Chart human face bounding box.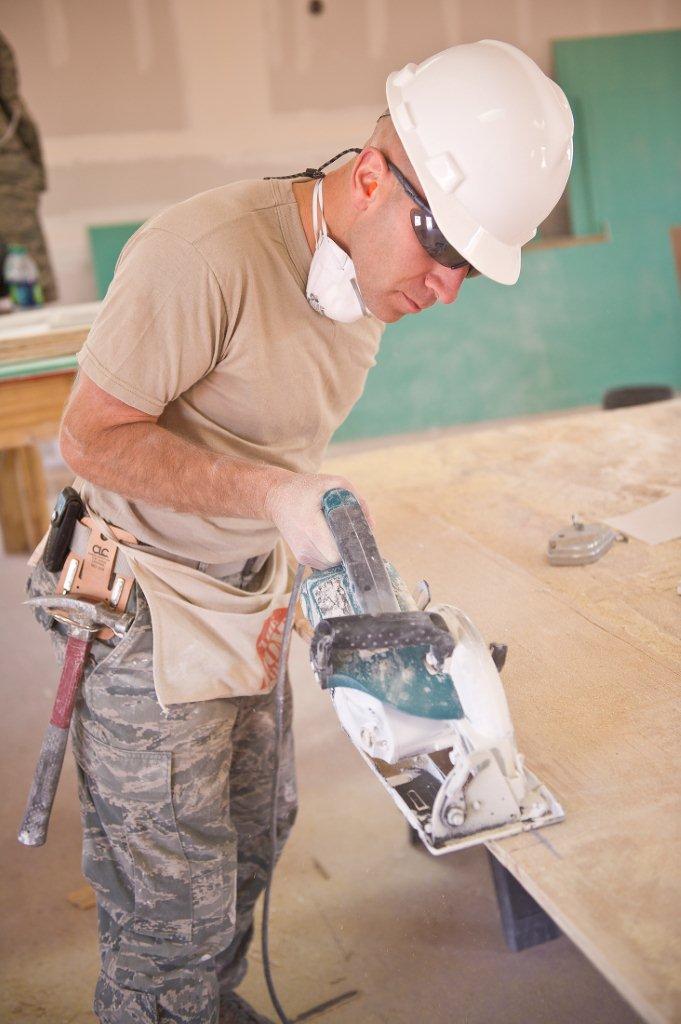
Charted: 357,145,476,322.
